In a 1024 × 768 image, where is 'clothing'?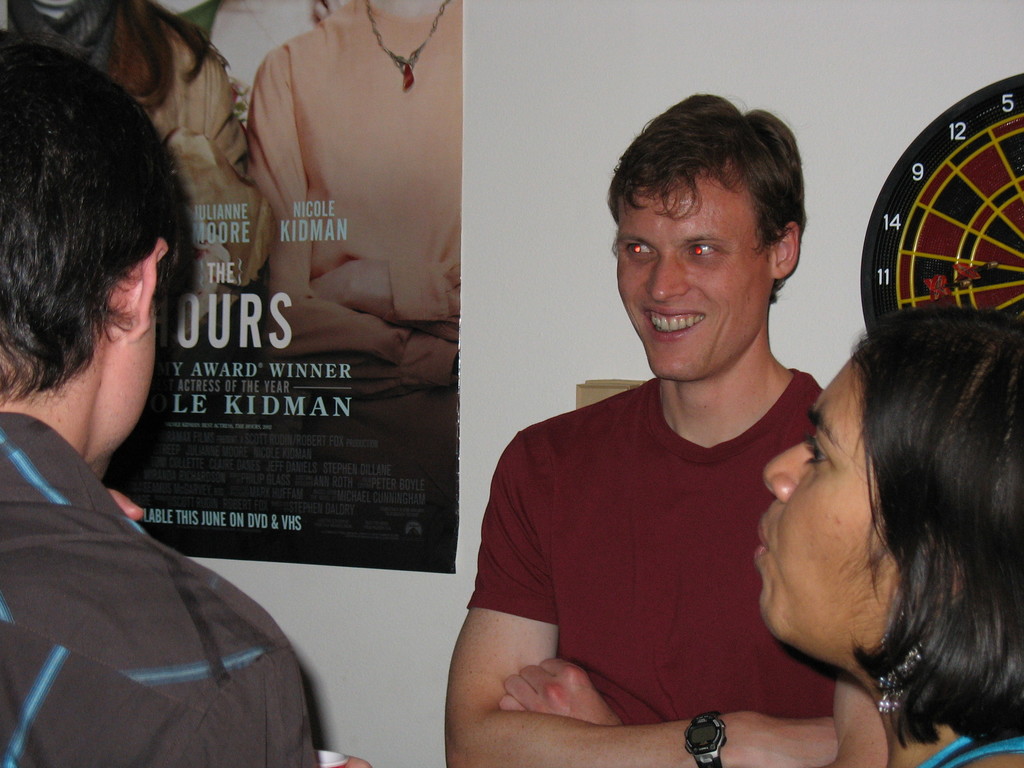
<bbox>247, 0, 467, 388</bbox>.
